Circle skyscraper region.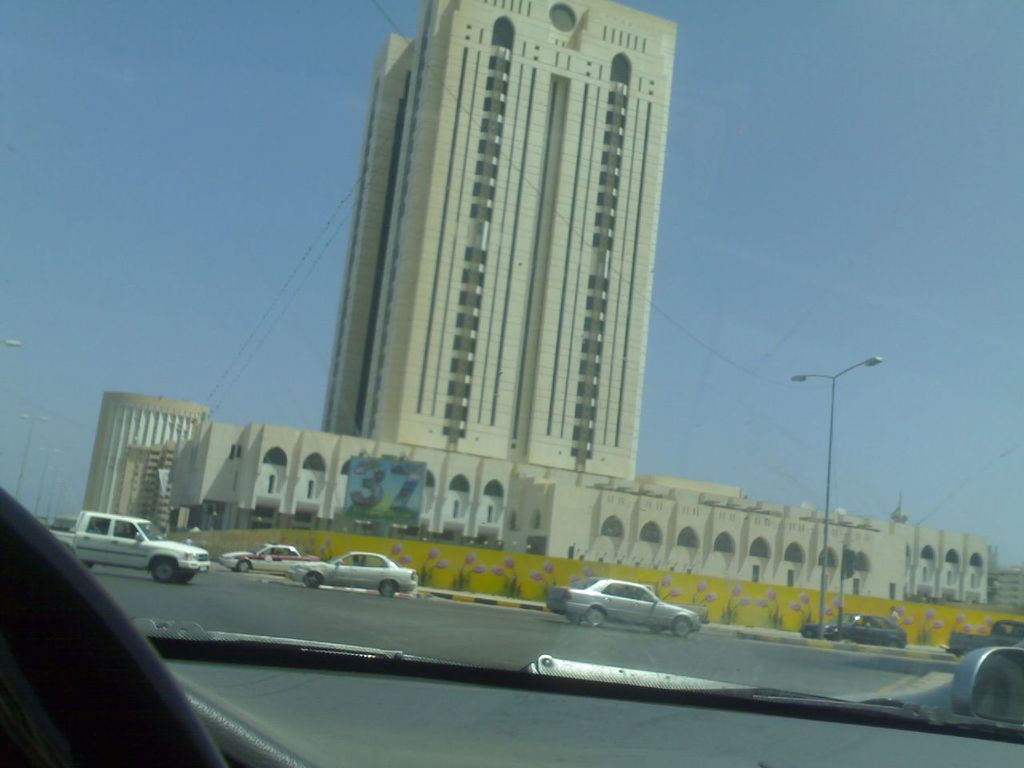
Region: {"x1": 314, "y1": 0, "x2": 678, "y2": 481}.
